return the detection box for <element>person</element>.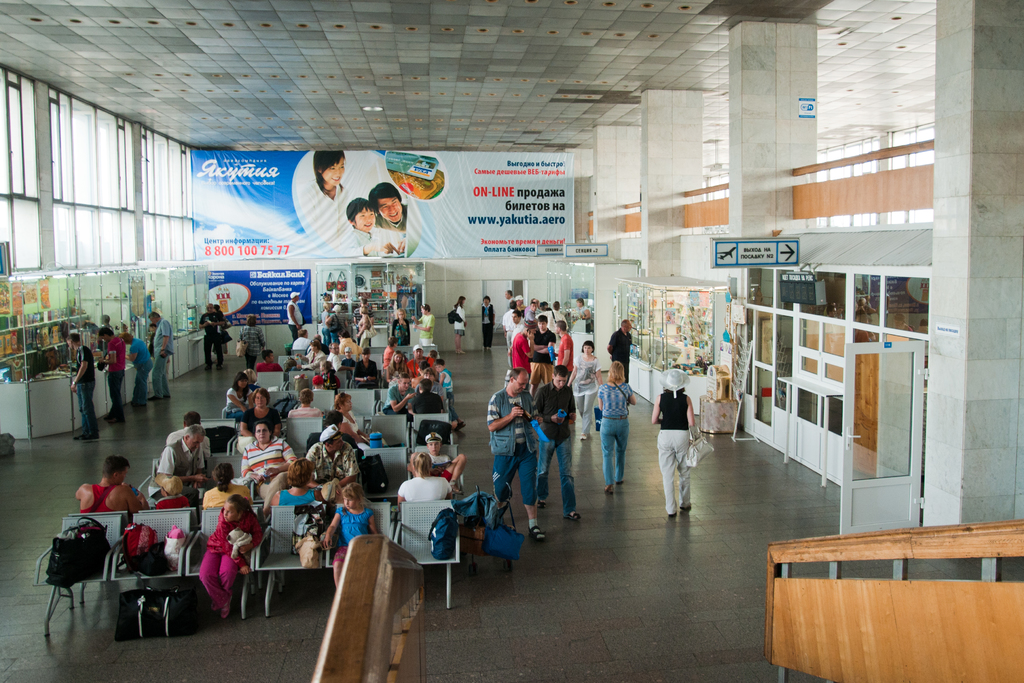
(65, 334, 100, 440).
